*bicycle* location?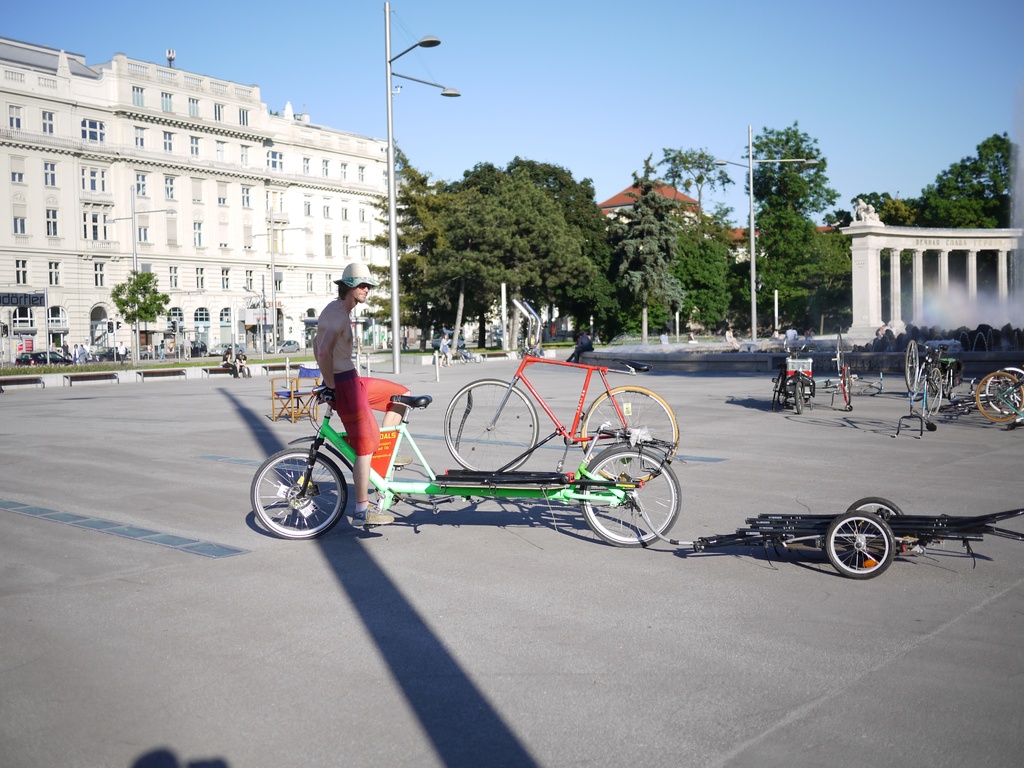
x1=947, y1=365, x2=1023, y2=426
